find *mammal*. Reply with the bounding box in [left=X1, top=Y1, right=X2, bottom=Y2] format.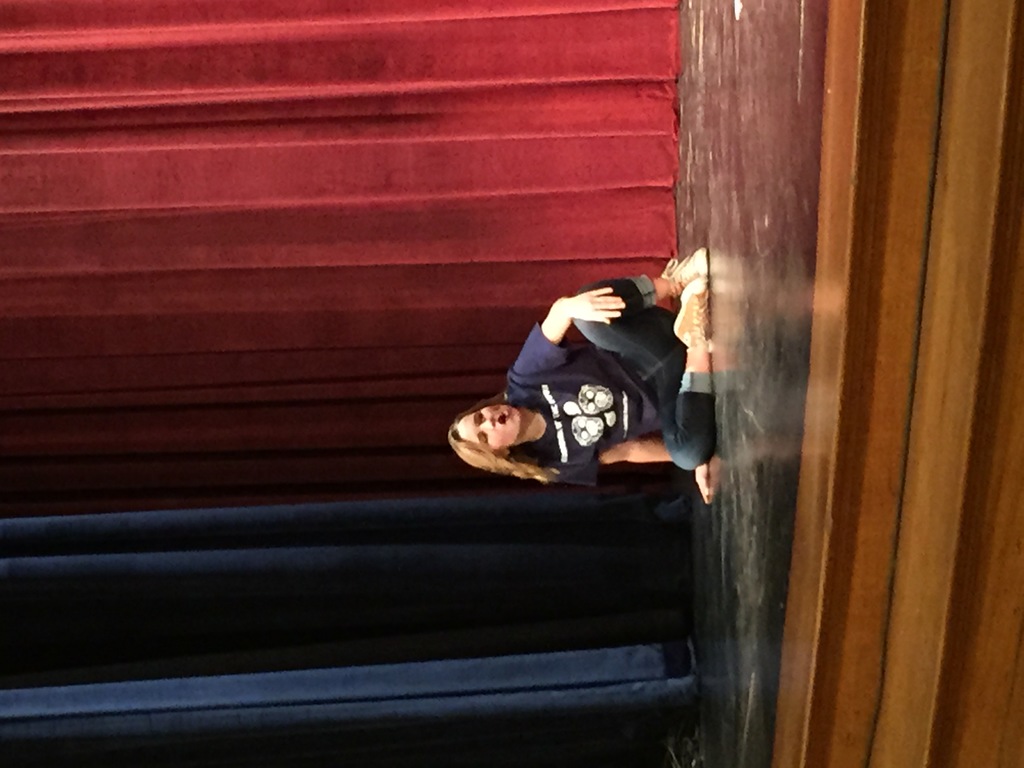
[left=424, top=220, right=719, bottom=512].
